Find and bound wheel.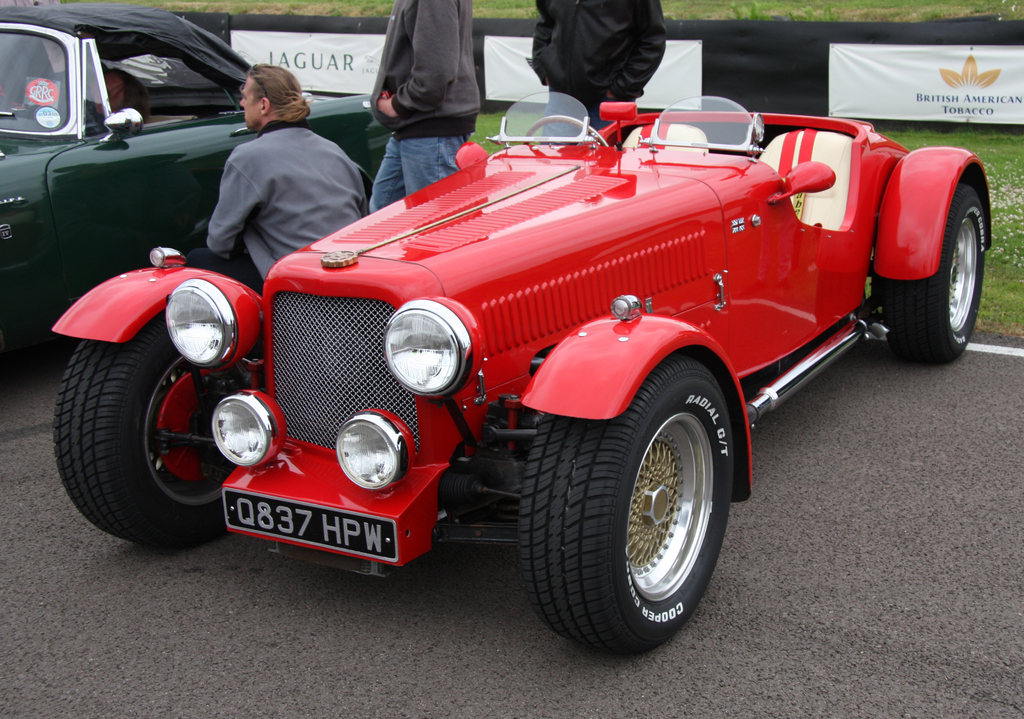
Bound: region(527, 368, 754, 640).
